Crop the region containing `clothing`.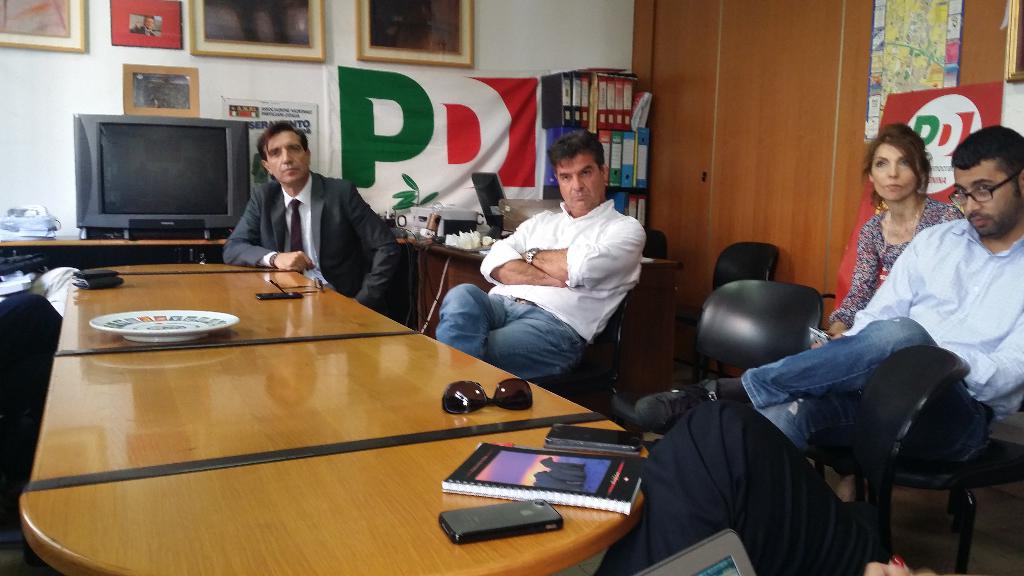
Crop region: region(430, 198, 655, 390).
